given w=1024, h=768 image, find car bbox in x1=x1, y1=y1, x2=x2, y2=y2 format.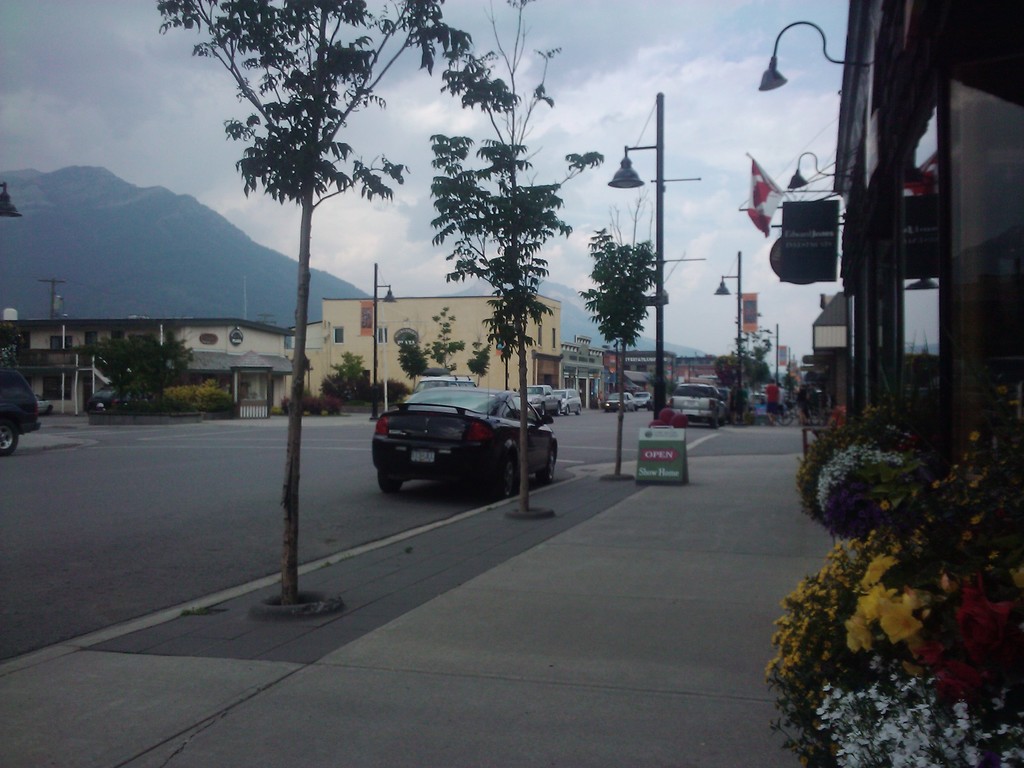
x1=362, y1=376, x2=551, y2=504.
